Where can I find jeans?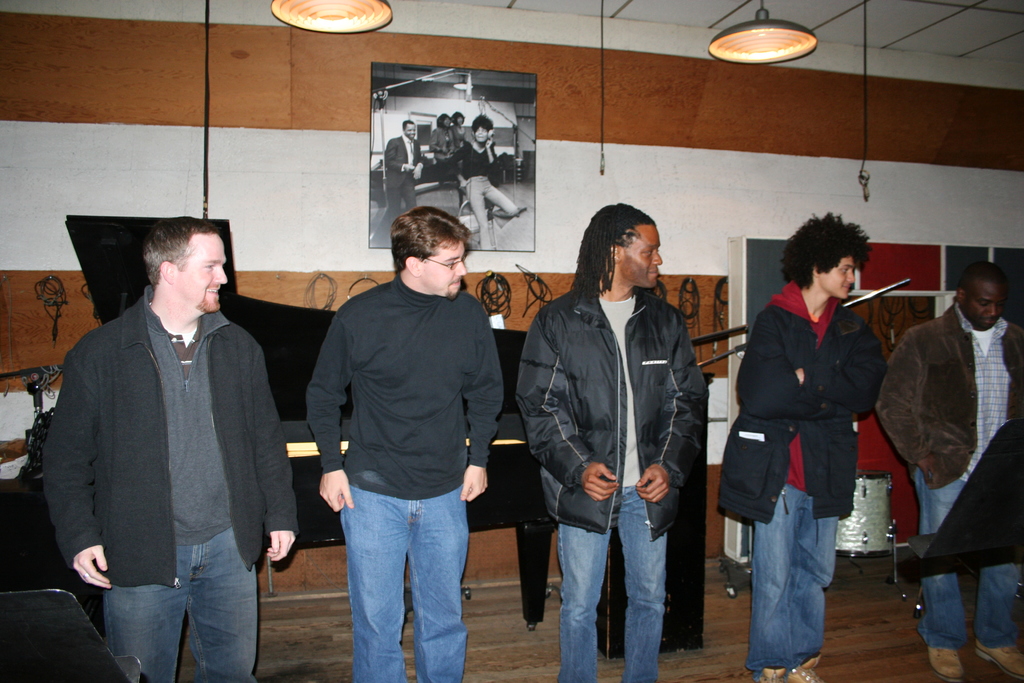
You can find it at [x1=744, y1=483, x2=838, y2=672].
